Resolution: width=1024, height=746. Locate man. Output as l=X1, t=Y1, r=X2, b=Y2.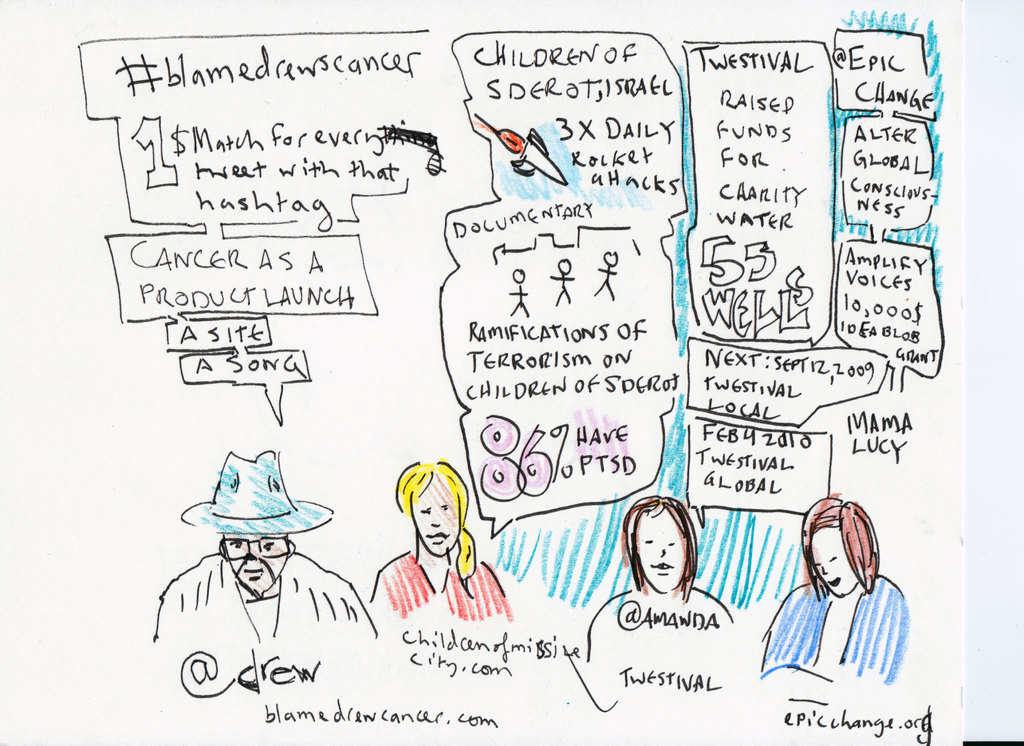
l=163, t=439, r=364, b=670.
